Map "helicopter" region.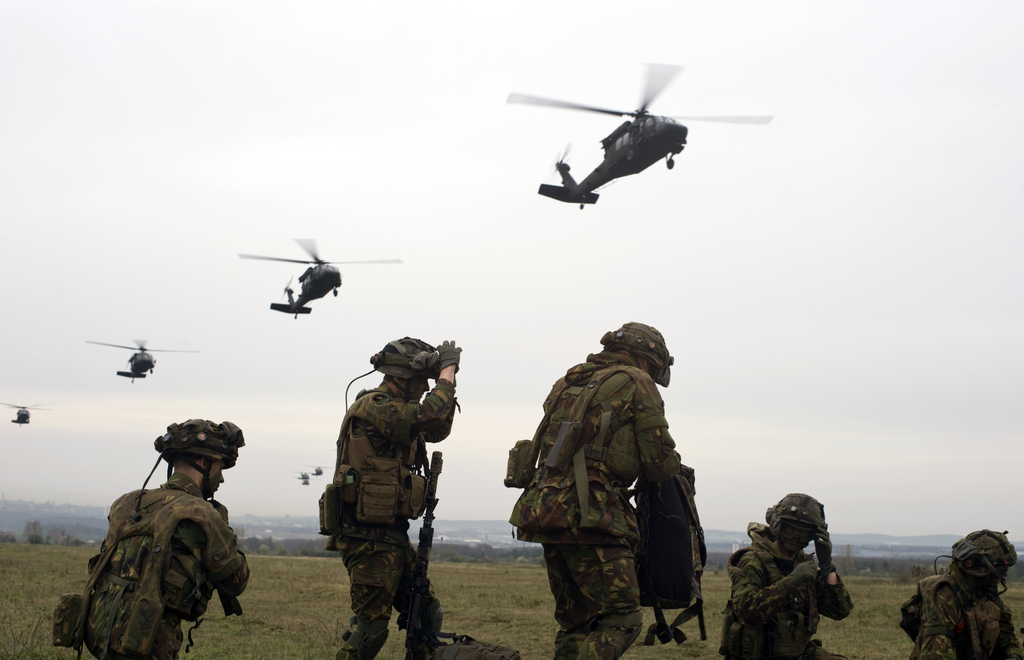
Mapped to 297, 472, 311, 481.
